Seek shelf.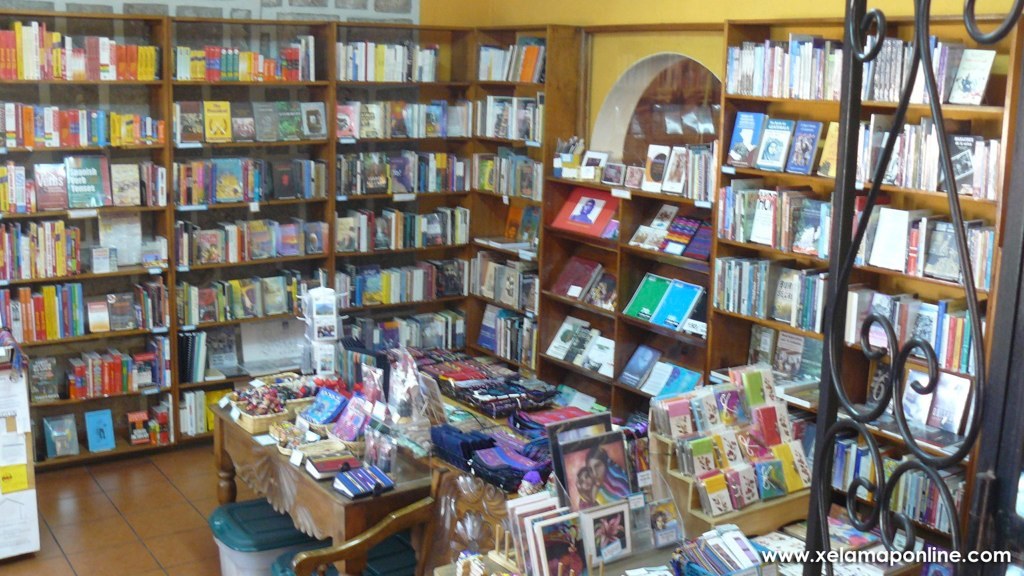
554,370,615,411.
